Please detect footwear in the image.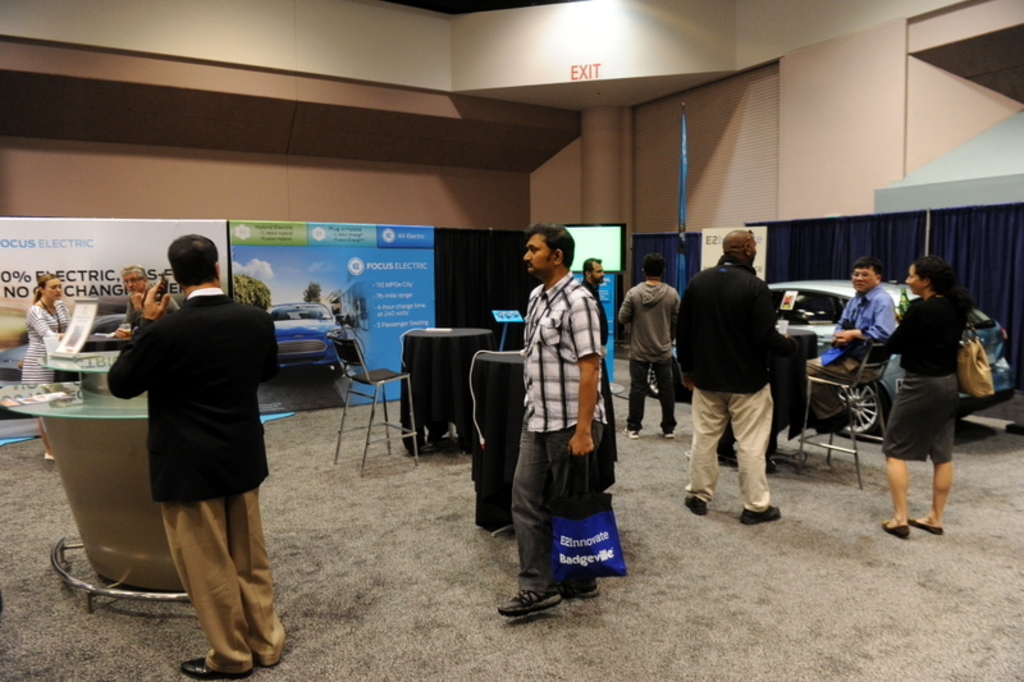
(left=739, top=504, right=781, bottom=523).
